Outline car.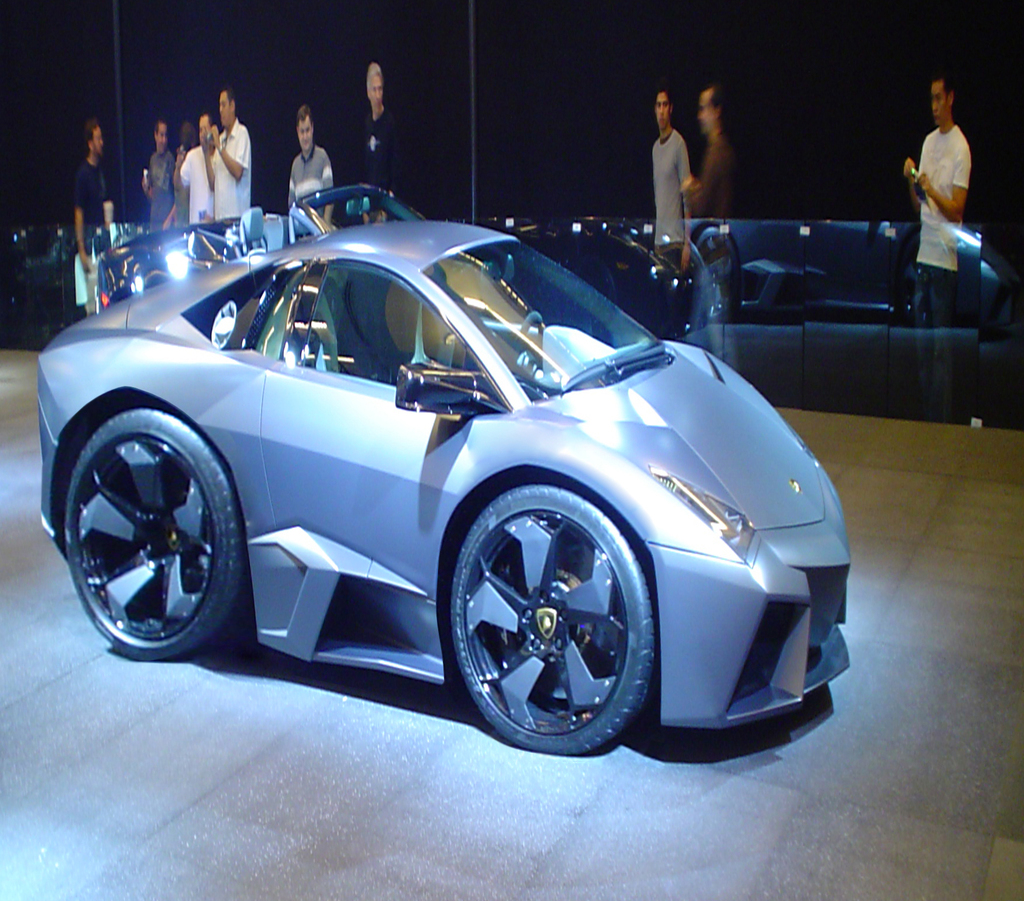
Outline: [left=95, top=178, right=416, bottom=319].
